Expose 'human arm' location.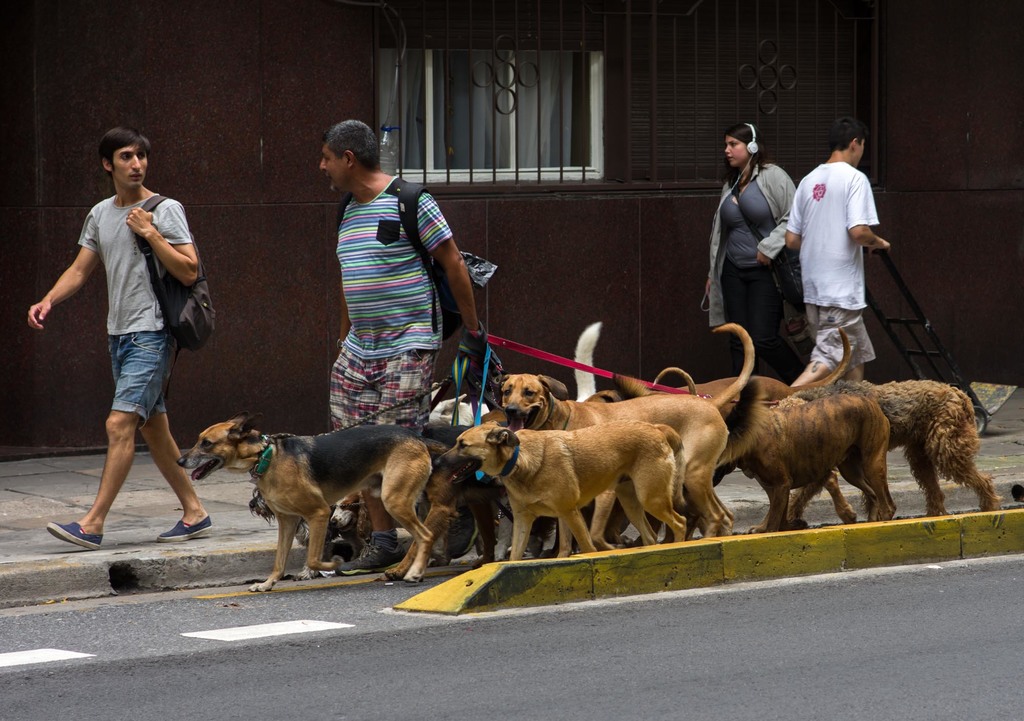
Exposed at box=[751, 161, 799, 265].
